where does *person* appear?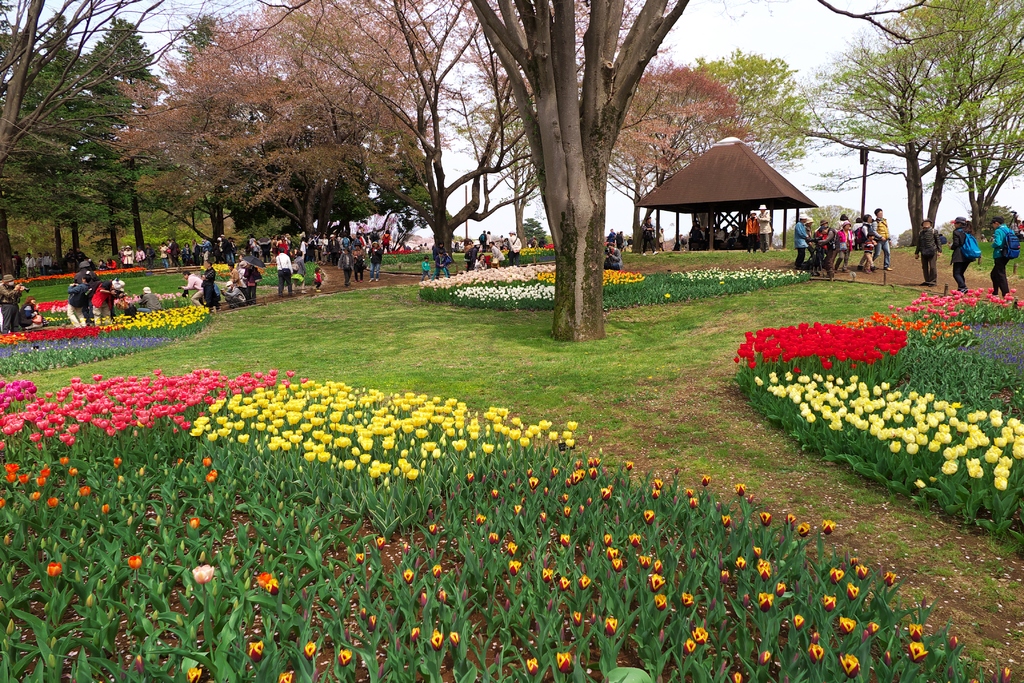
Appears at bbox(755, 201, 771, 256).
